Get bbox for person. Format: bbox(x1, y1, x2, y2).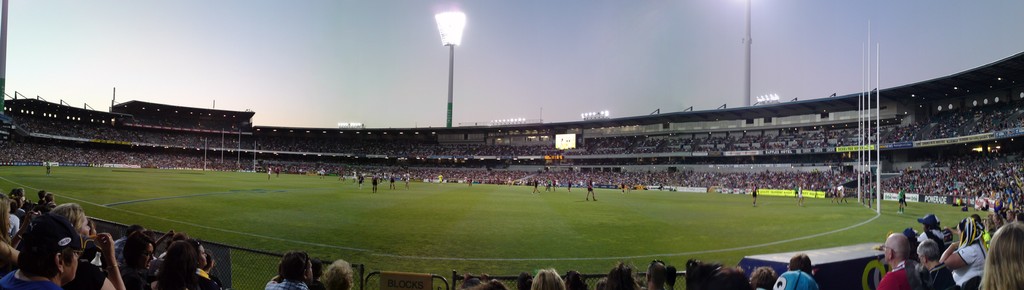
bbox(266, 252, 316, 289).
